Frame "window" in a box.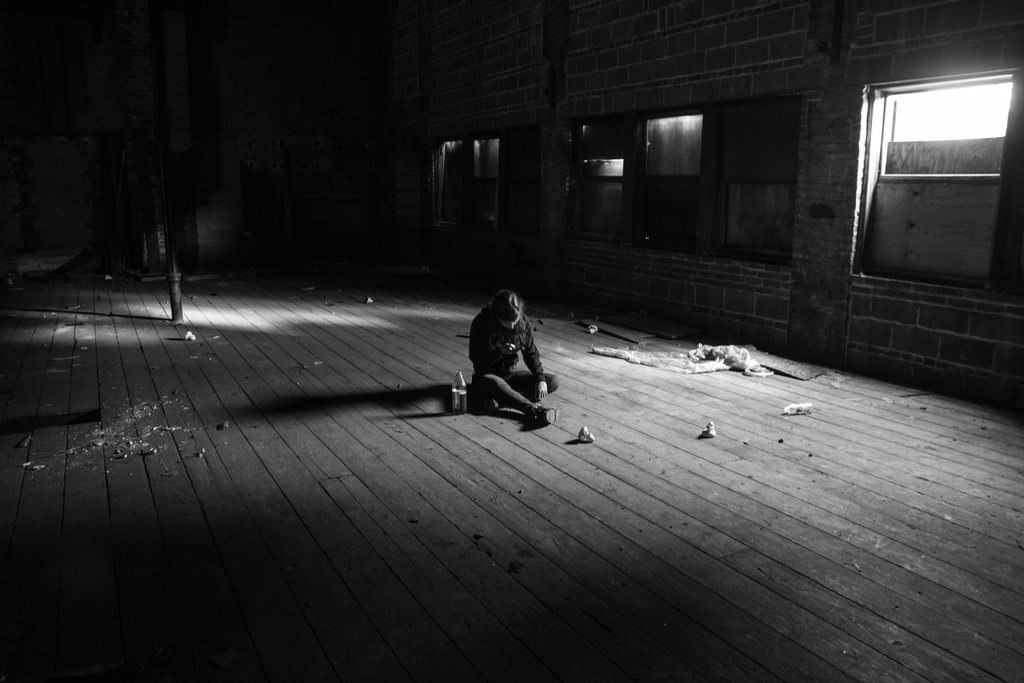
556 93 797 261.
